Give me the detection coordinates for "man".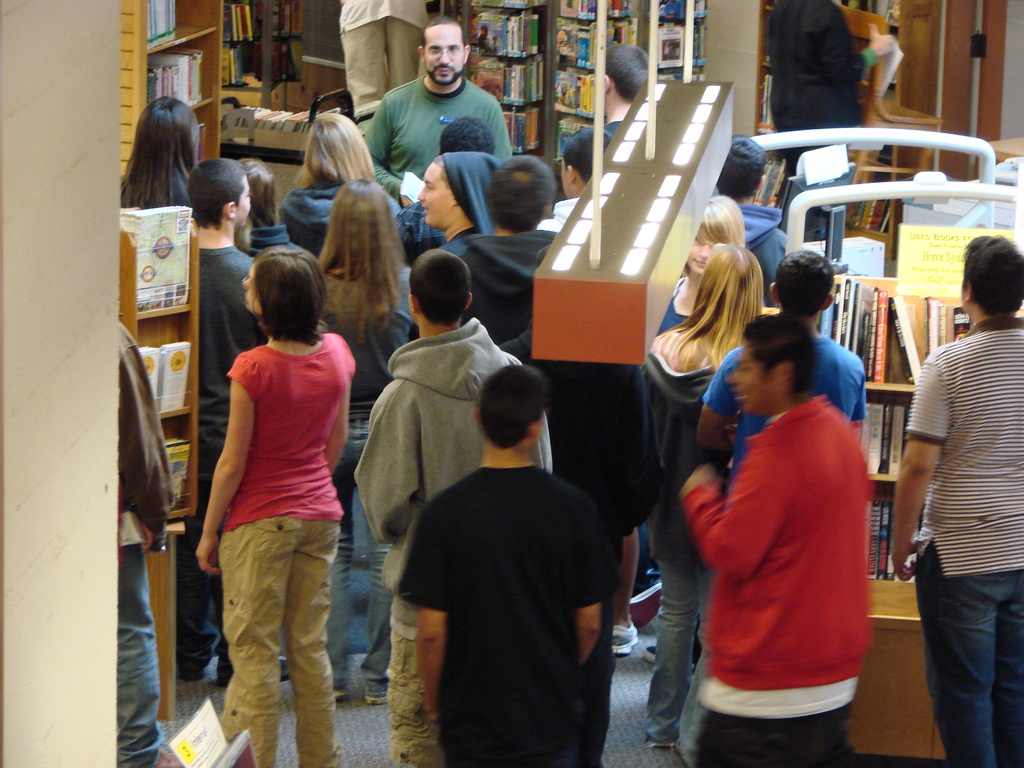
<box>678,314,876,767</box>.
